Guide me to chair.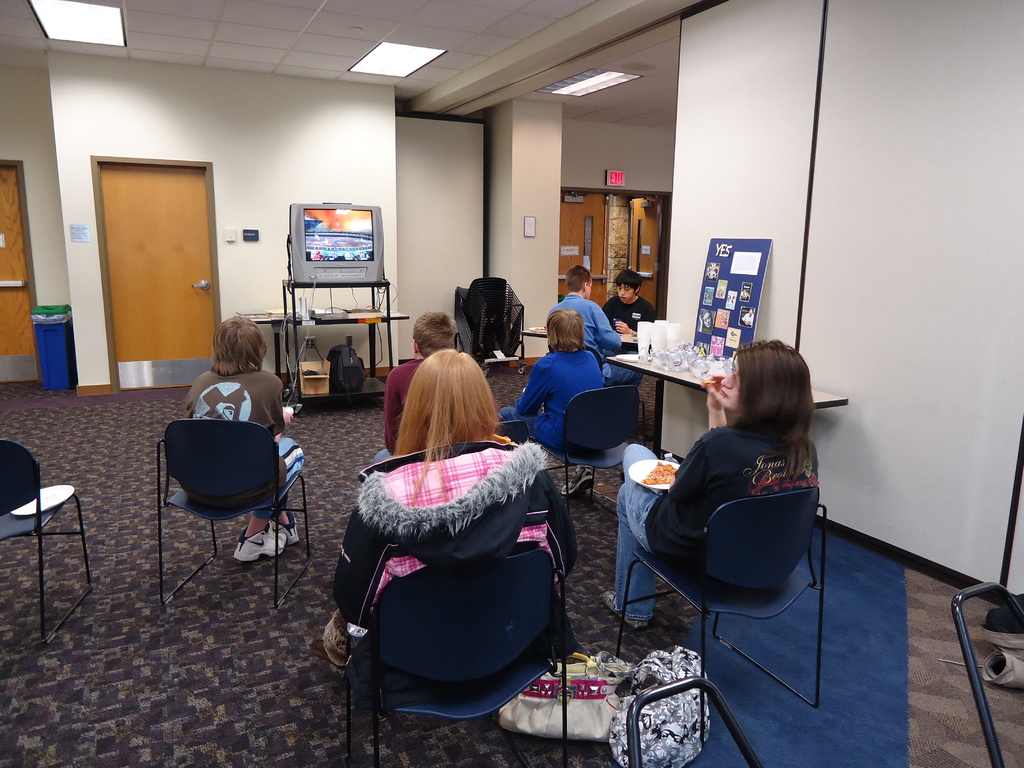
Guidance: [x1=587, y1=342, x2=611, y2=380].
